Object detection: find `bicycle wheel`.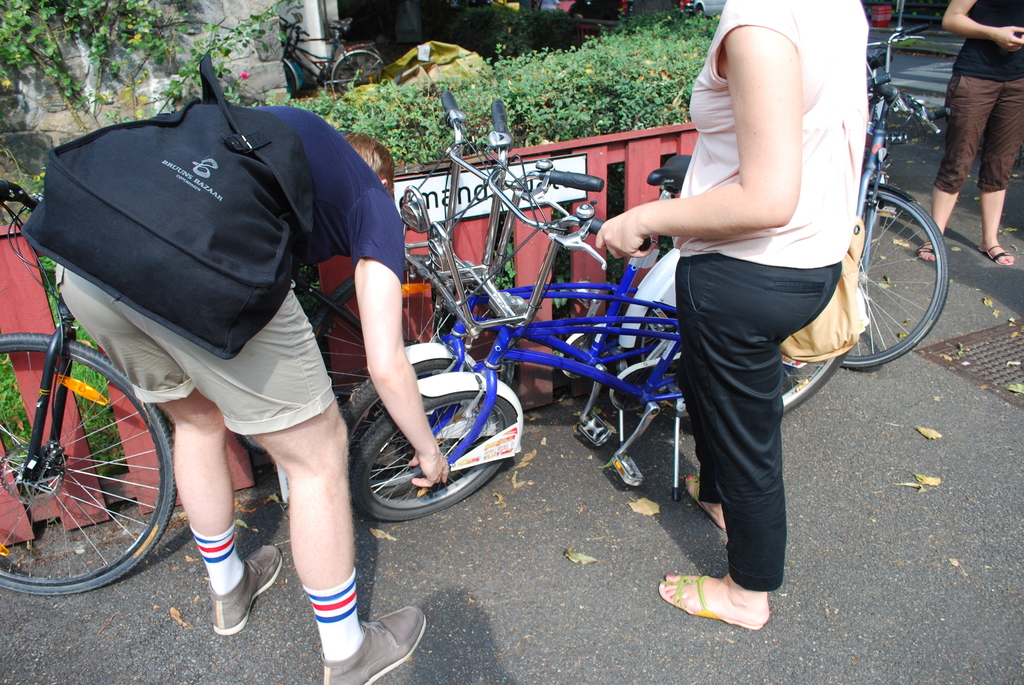
box(834, 184, 950, 367).
